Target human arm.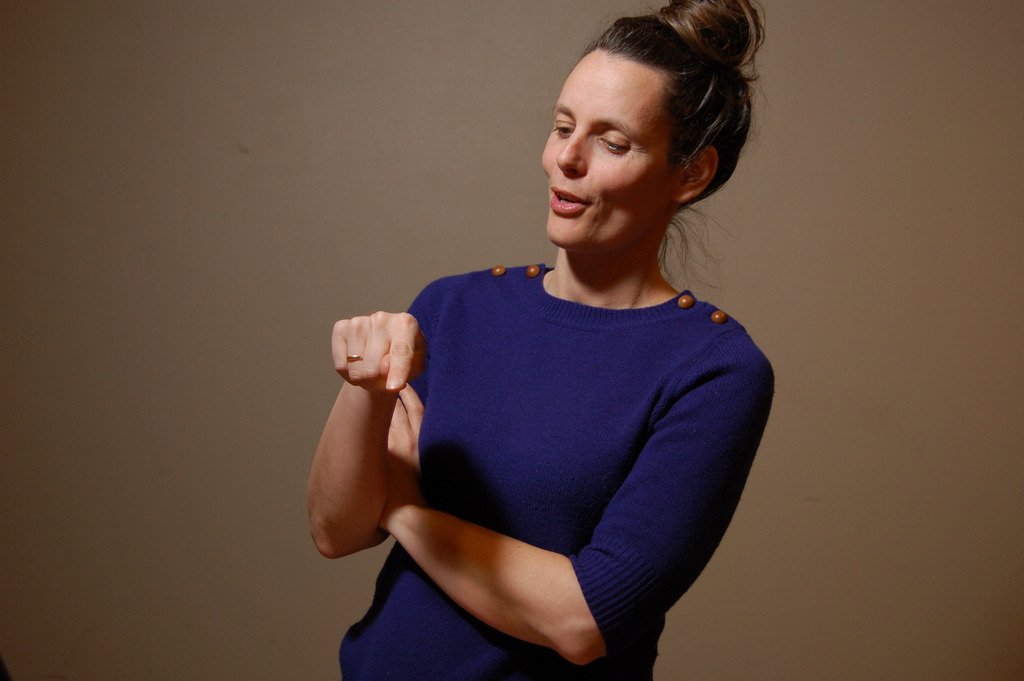
Target region: [left=366, top=296, right=780, bottom=673].
